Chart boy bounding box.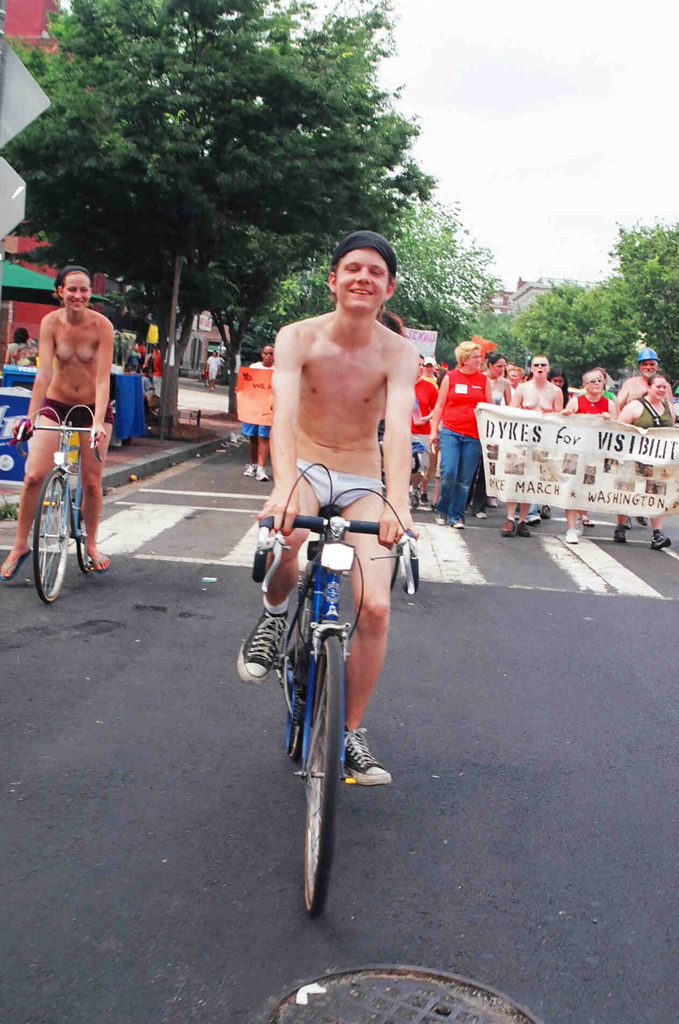
Charted: x1=230, y1=227, x2=418, y2=792.
